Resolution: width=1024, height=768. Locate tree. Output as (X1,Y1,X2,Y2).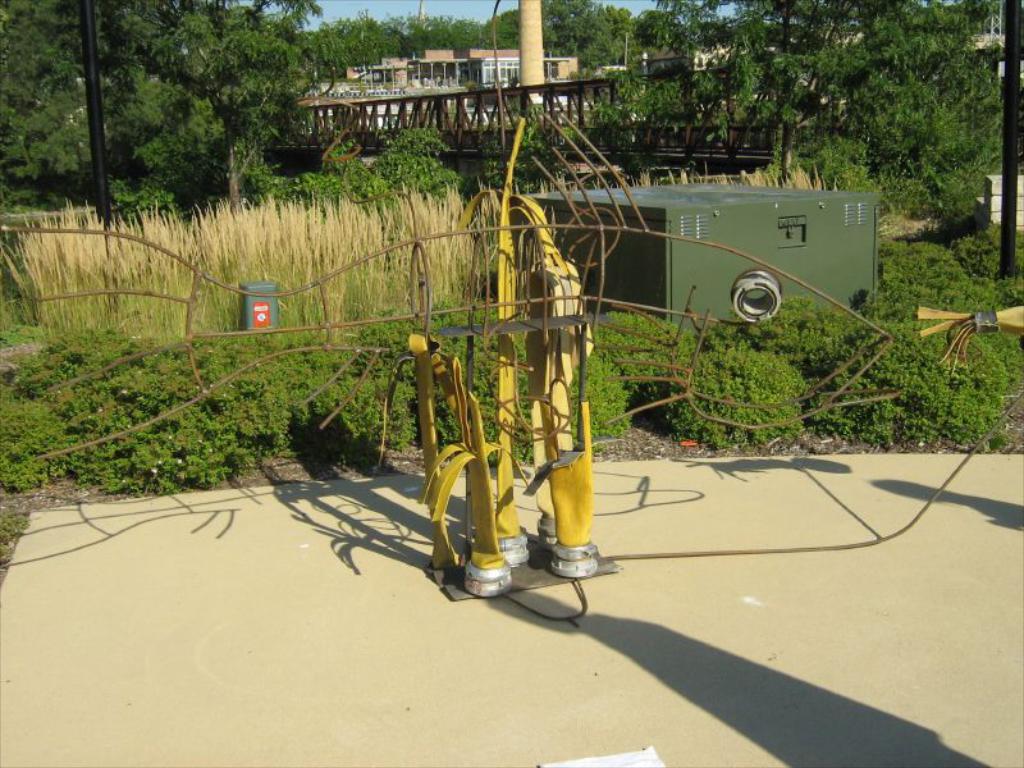
(777,0,1023,219).
